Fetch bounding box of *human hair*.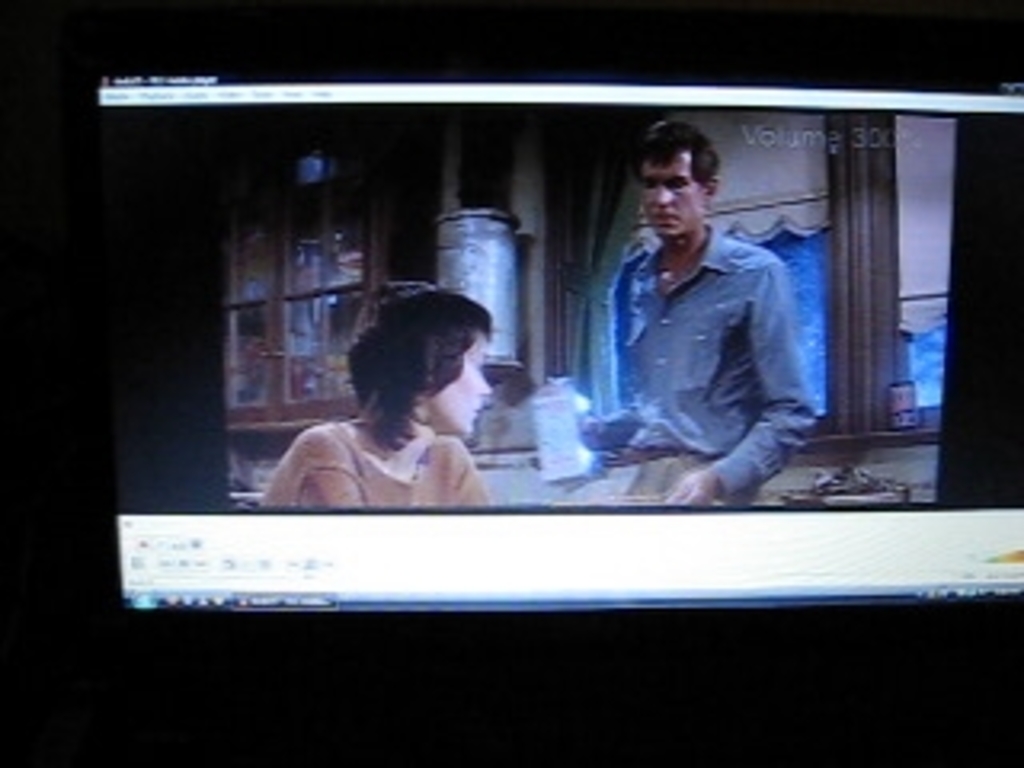
Bbox: box=[314, 278, 486, 438].
